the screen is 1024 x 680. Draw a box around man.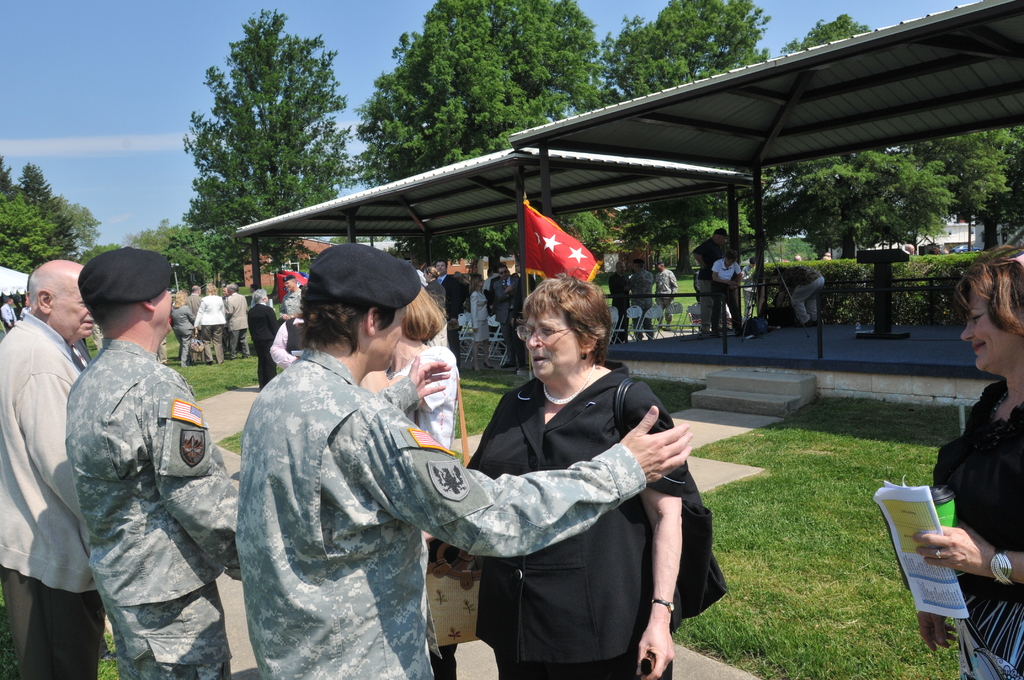
<bbox>652, 260, 680, 330</bbox>.
